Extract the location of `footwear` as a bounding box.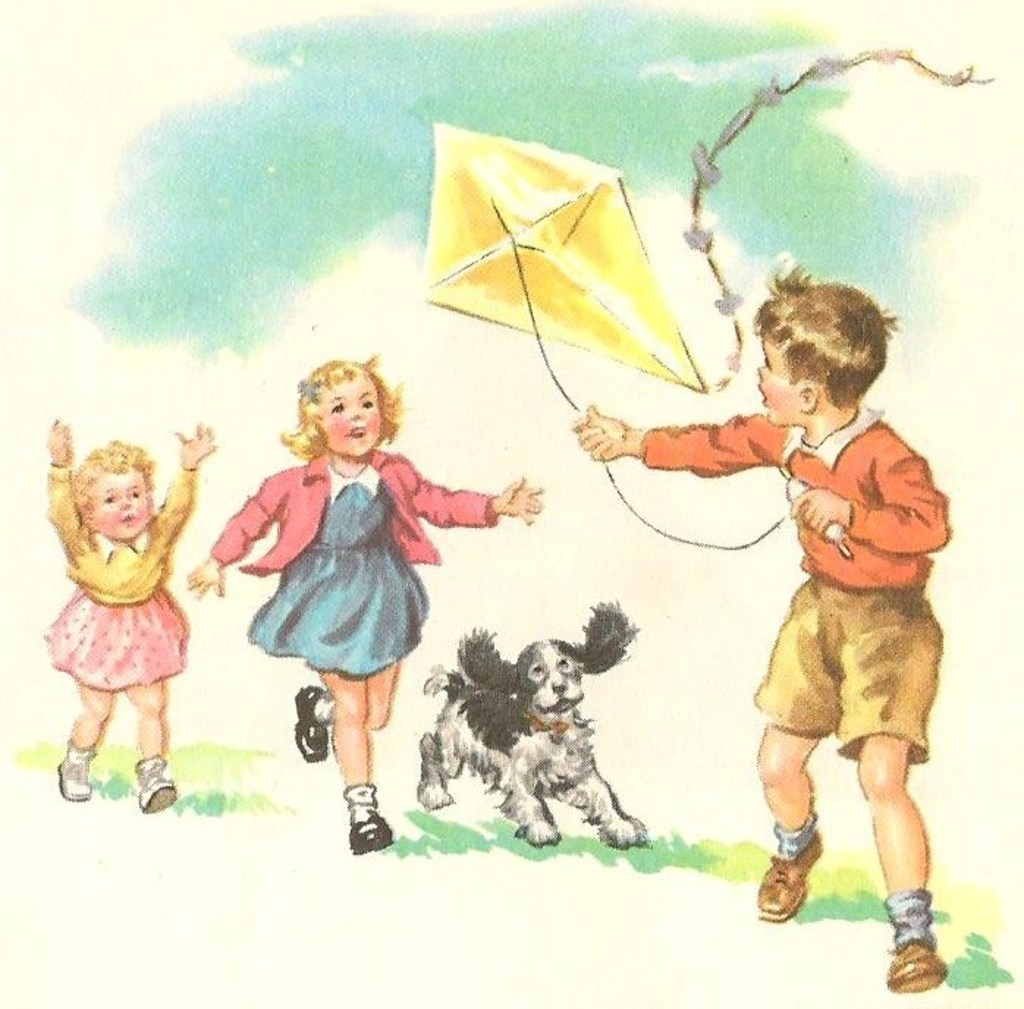
[293, 680, 329, 764].
